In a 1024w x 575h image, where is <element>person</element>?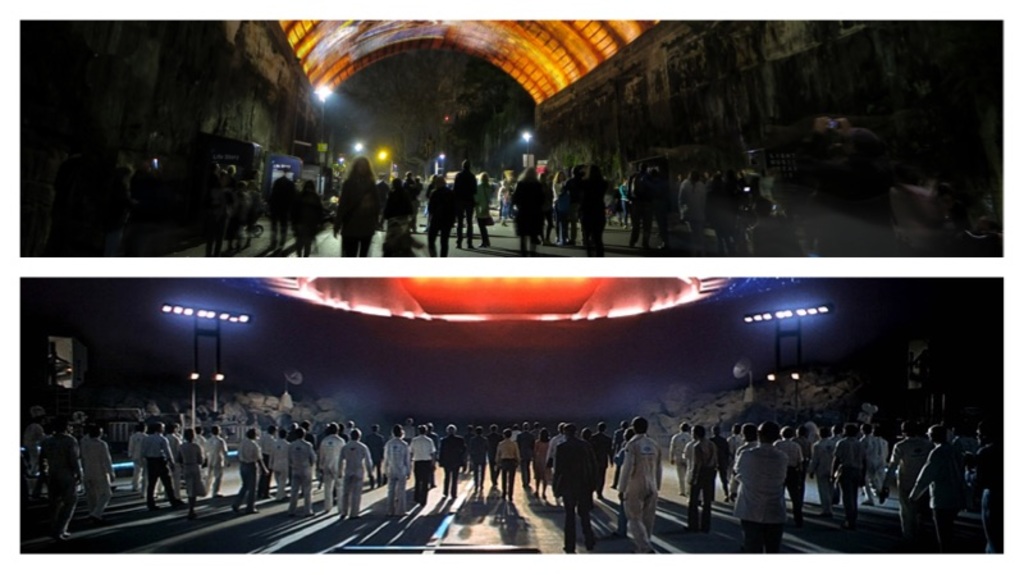
(420, 423, 440, 488).
